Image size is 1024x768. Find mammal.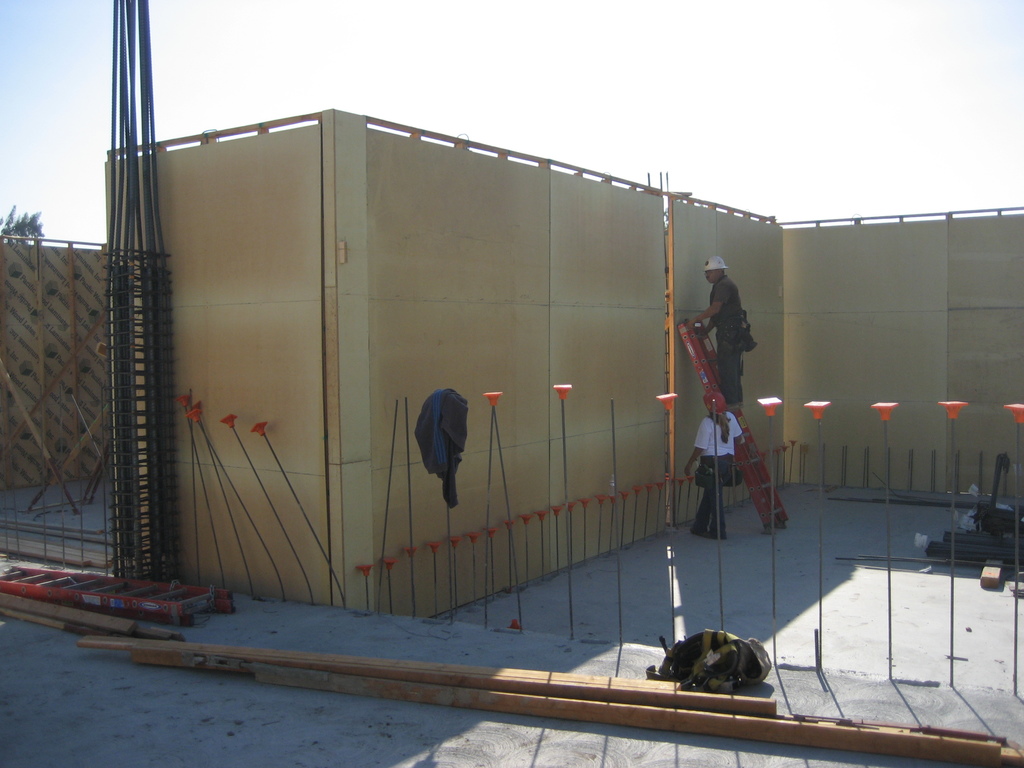
Rect(685, 388, 742, 541).
